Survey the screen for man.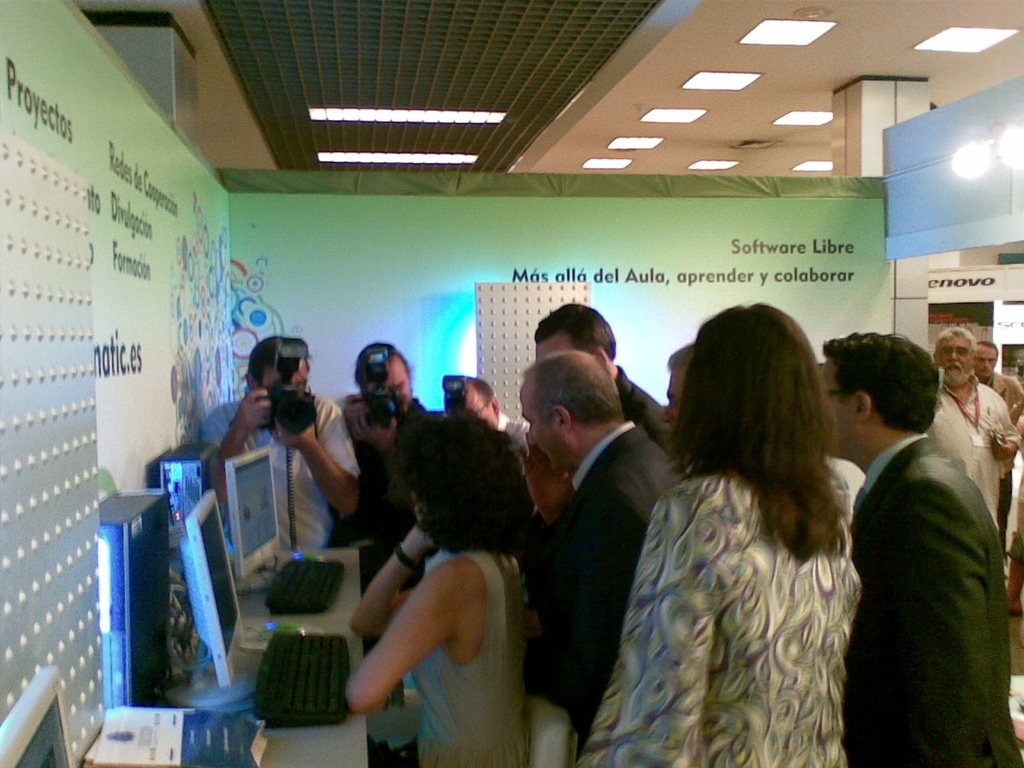
Survey found: (832, 313, 1010, 754).
